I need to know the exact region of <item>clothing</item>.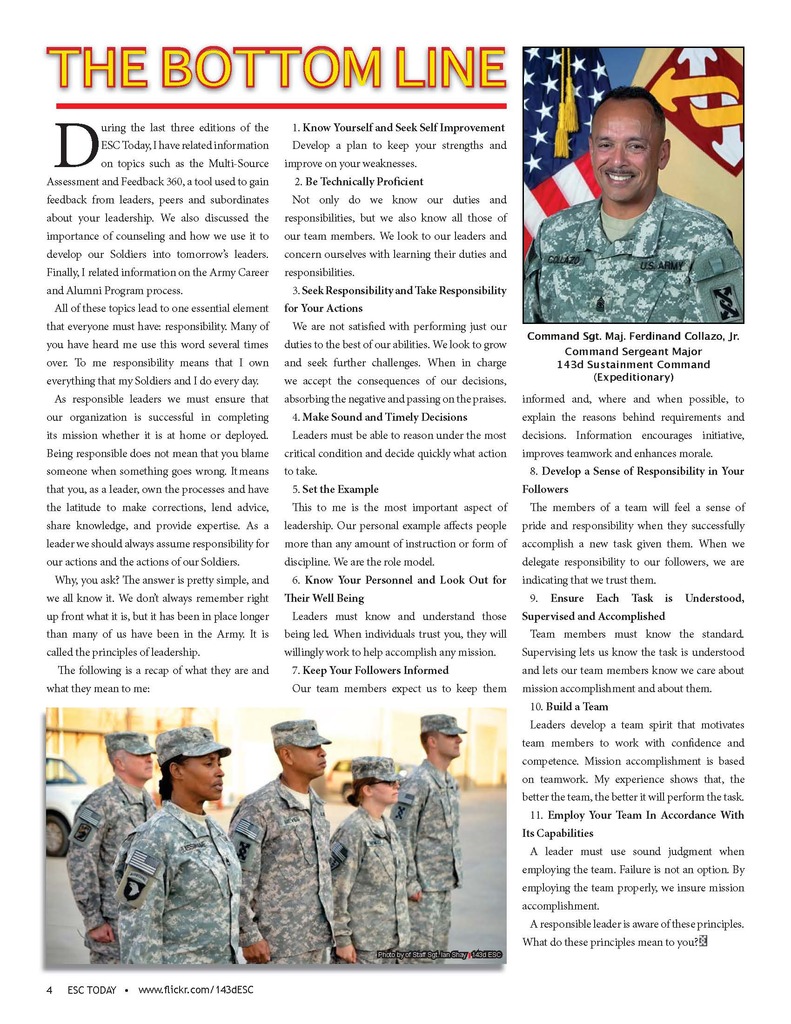
Region: select_region(62, 781, 139, 967).
